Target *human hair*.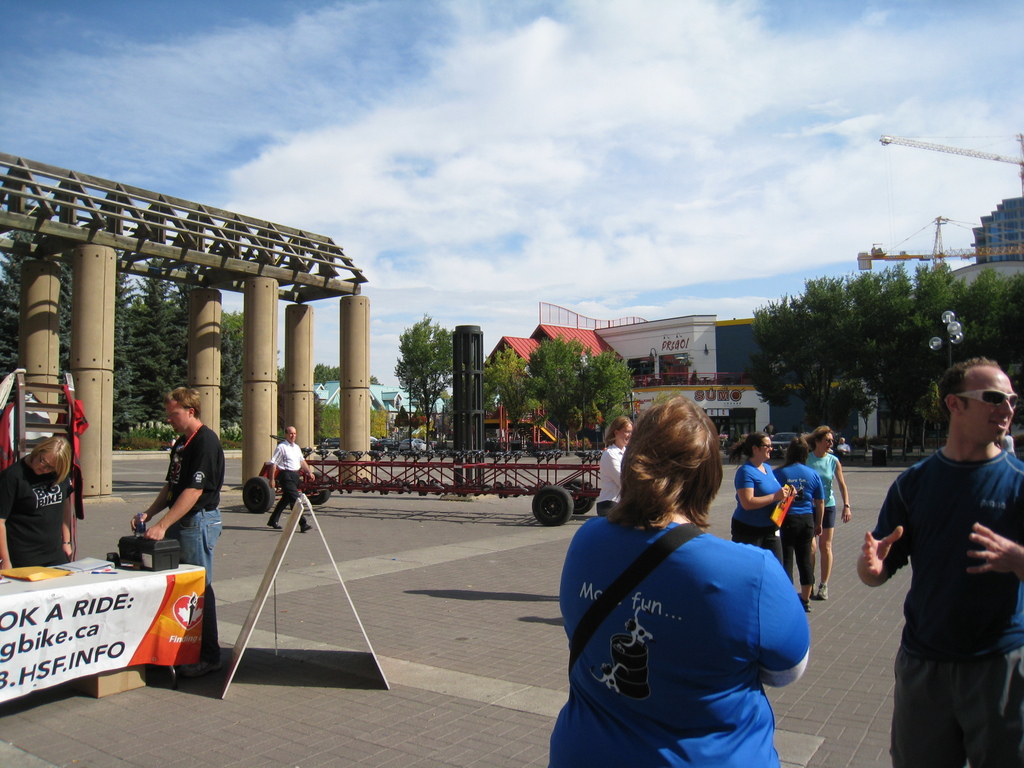
Target region: 806, 423, 833, 448.
